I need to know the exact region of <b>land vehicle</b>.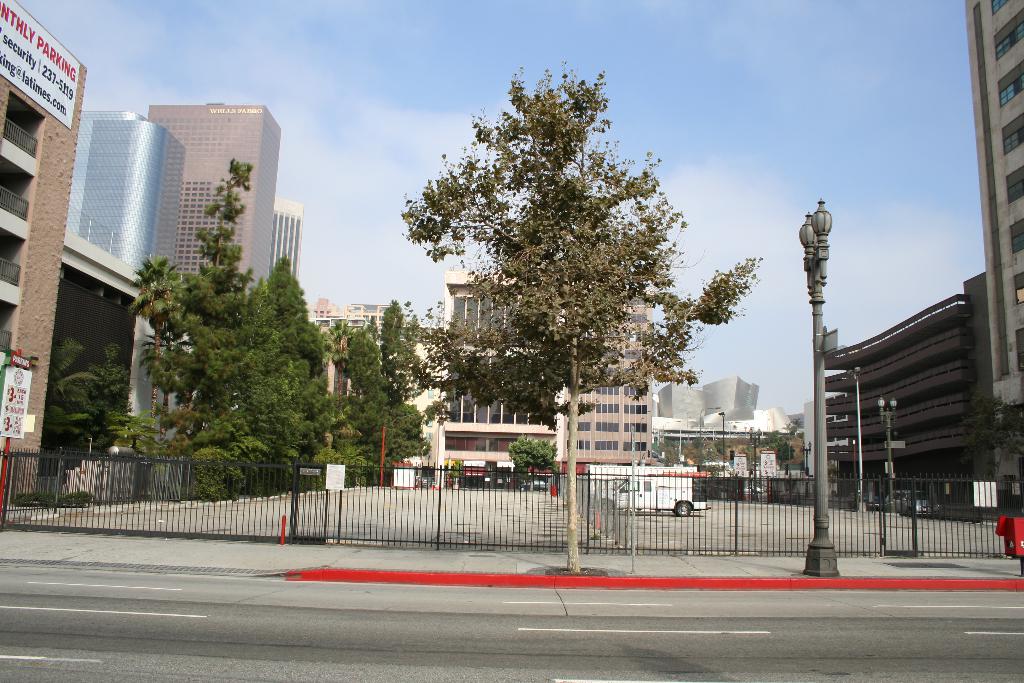
Region: crop(602, 473, 702, 522).
